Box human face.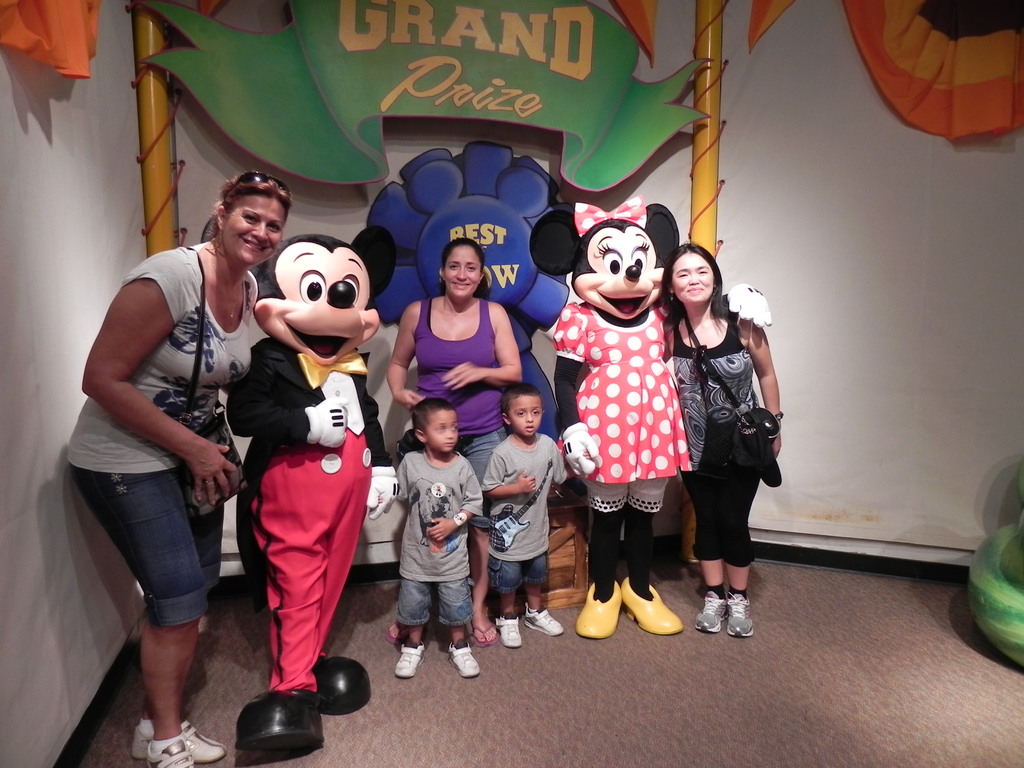
x1=428 y1=410 x2=459 y2=452.
